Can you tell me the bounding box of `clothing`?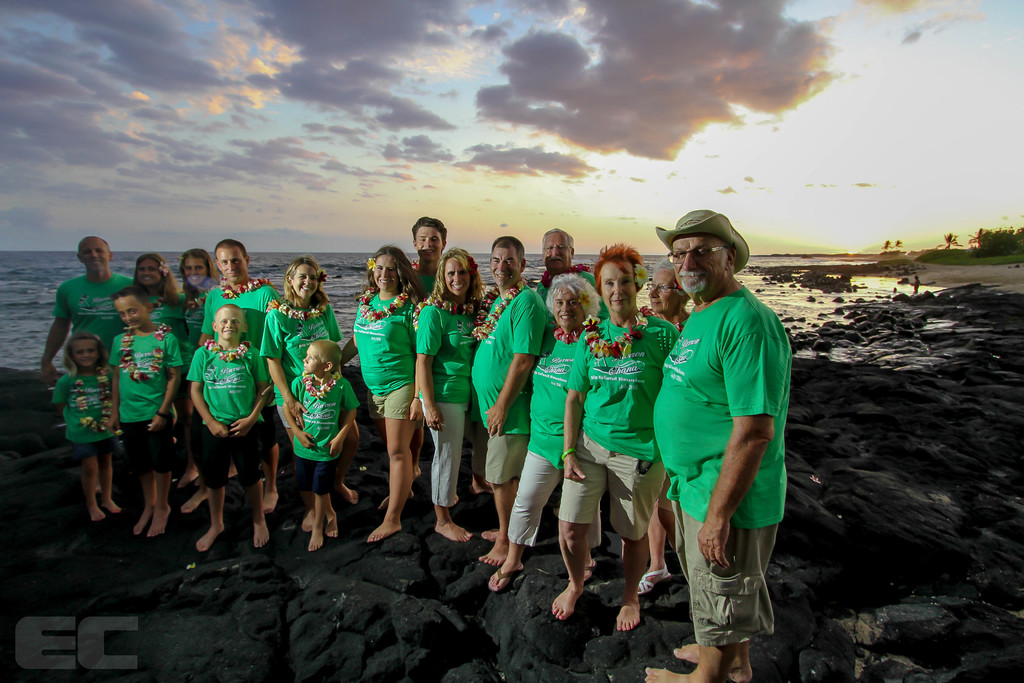
BBox(470, 286, 548, 434).
